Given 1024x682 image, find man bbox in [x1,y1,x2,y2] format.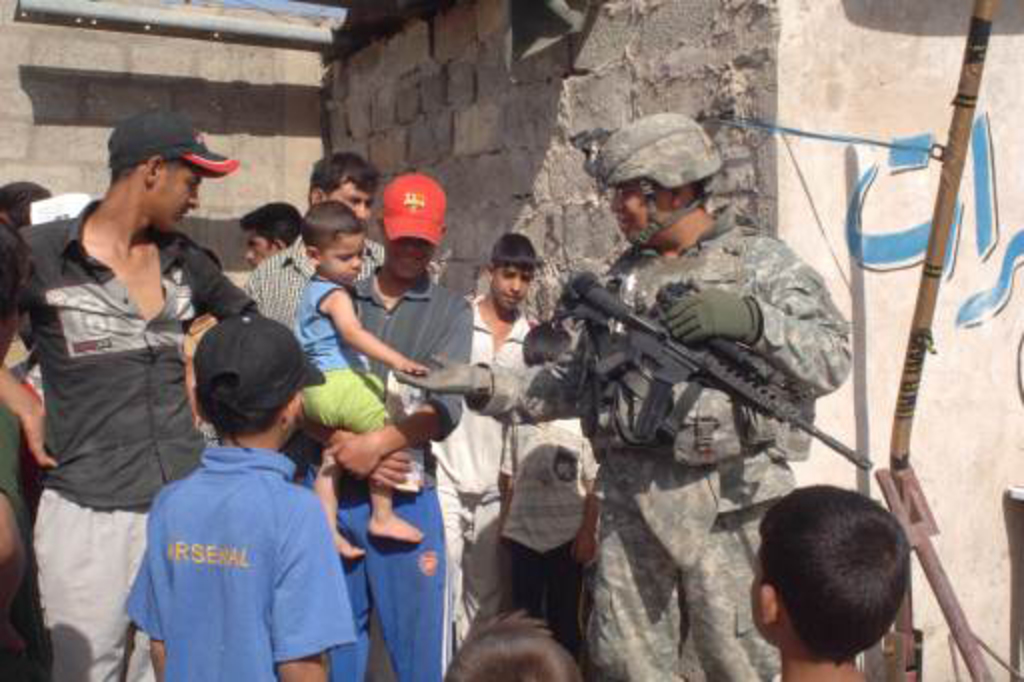
[426,232,552,648].
